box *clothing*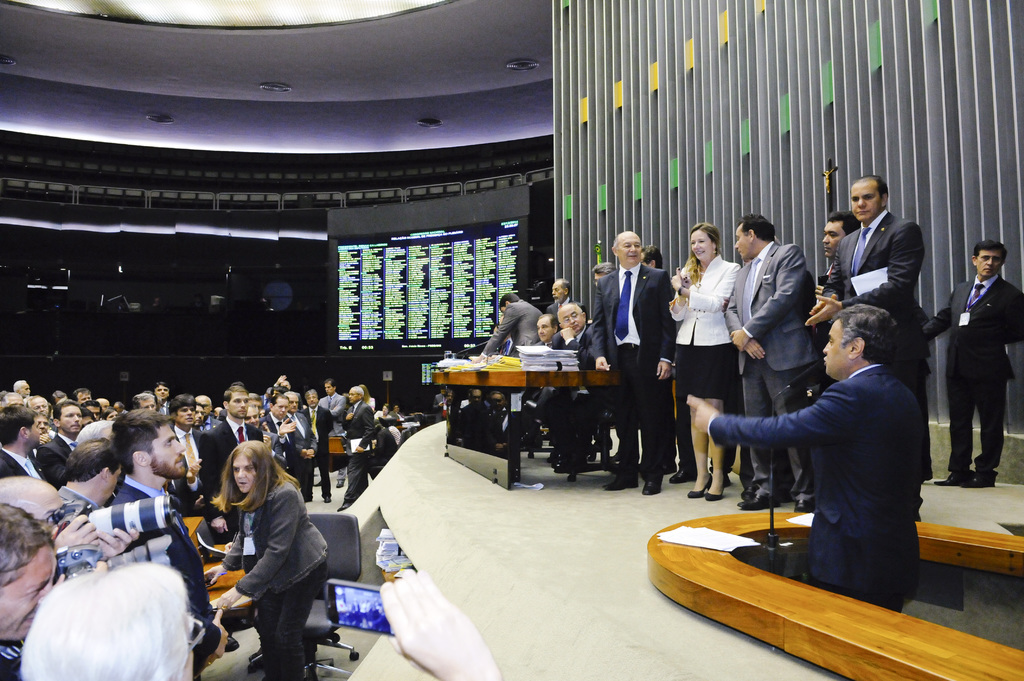
select_region(205, 422, 248, 461)
